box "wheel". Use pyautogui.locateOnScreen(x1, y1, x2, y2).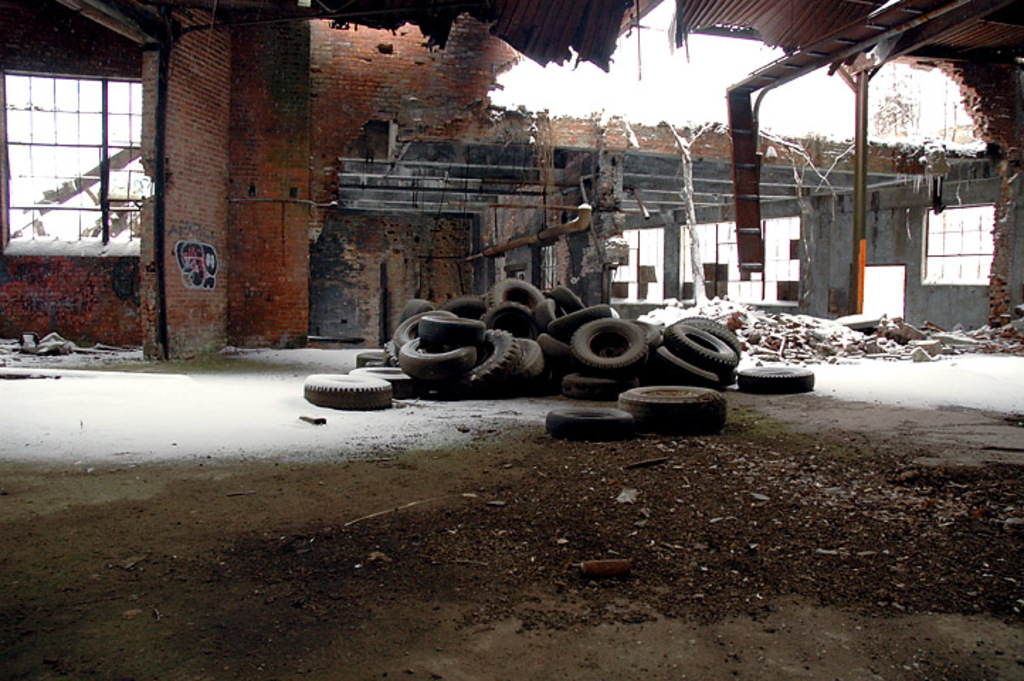
pyautogui.locateOnScreen(485, 277, 543, 322).
